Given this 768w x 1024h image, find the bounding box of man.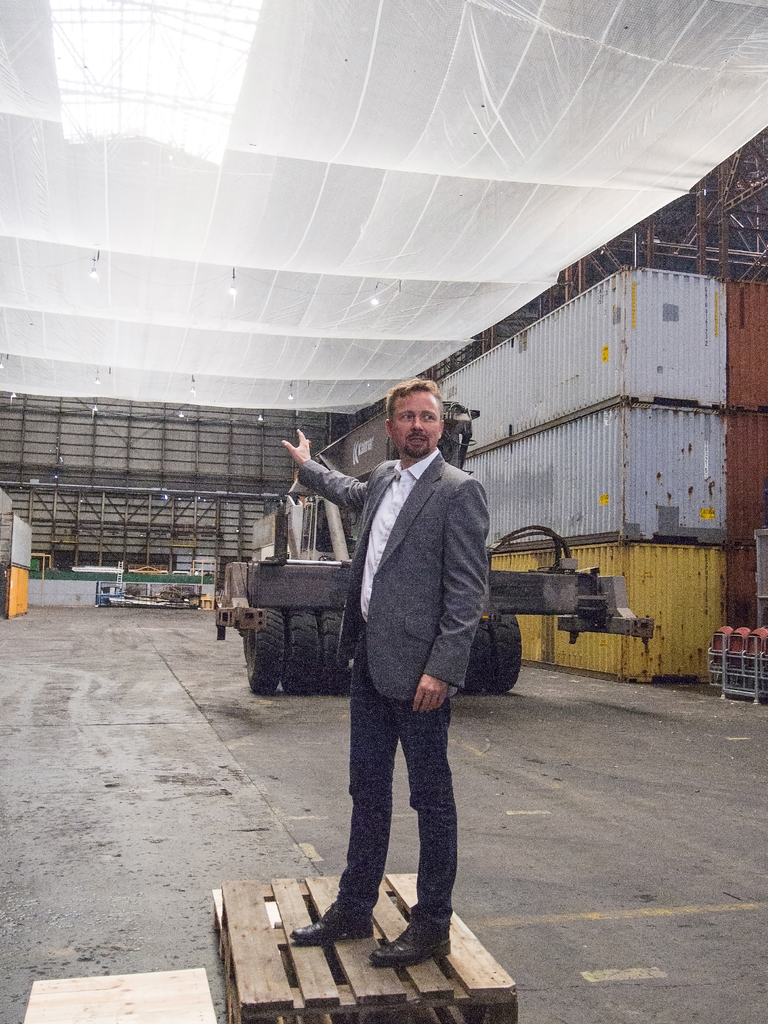
{"left": 310, "top": 357, "right": 516, "bottom": 935}.
